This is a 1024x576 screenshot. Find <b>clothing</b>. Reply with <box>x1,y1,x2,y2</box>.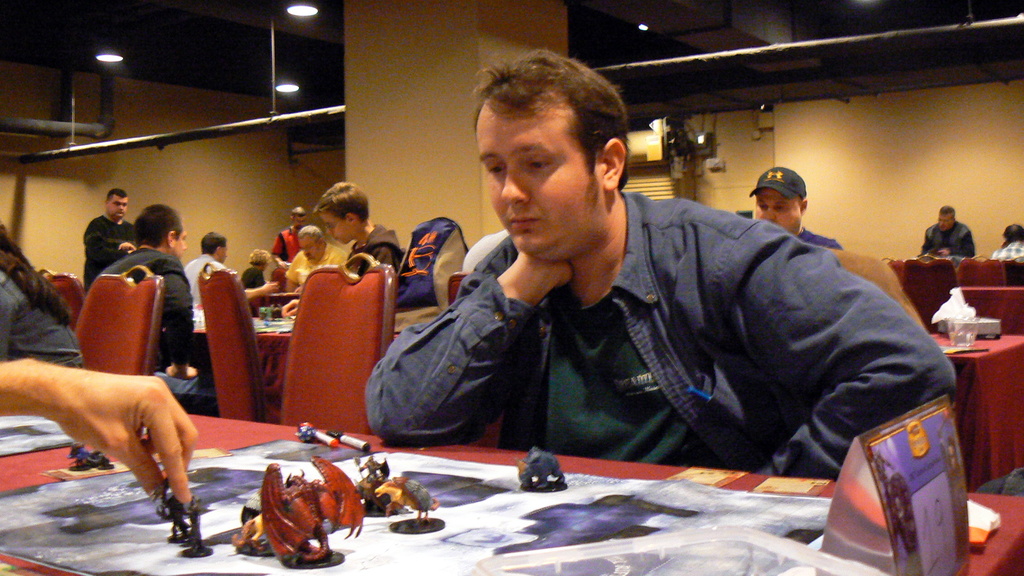
<box>239,266,268,316</box>.
